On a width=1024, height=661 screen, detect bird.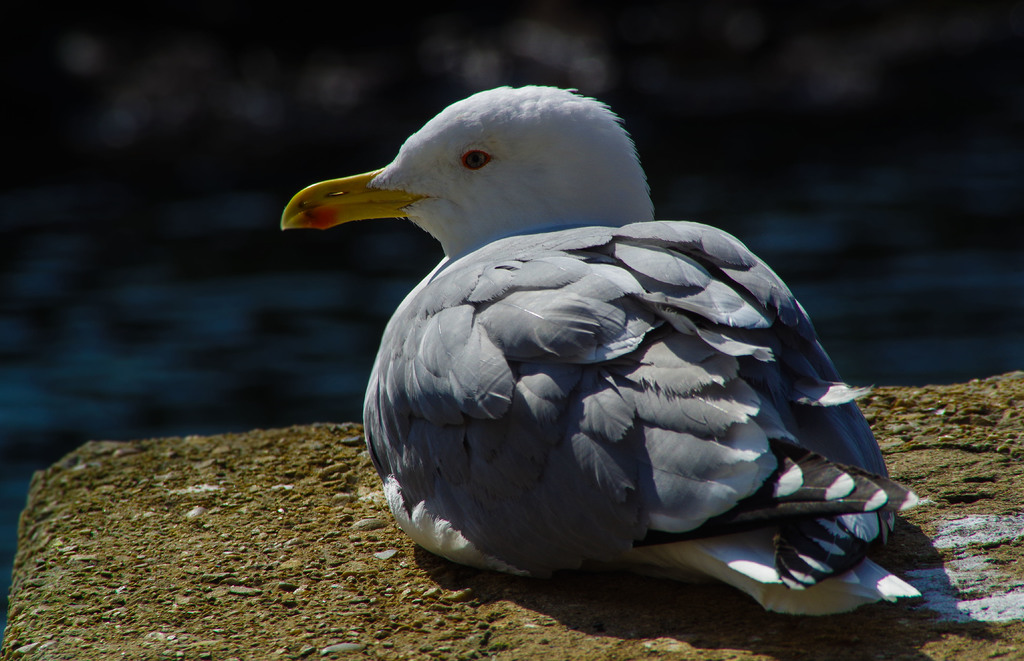
<box>372,191,897,590</box>.
